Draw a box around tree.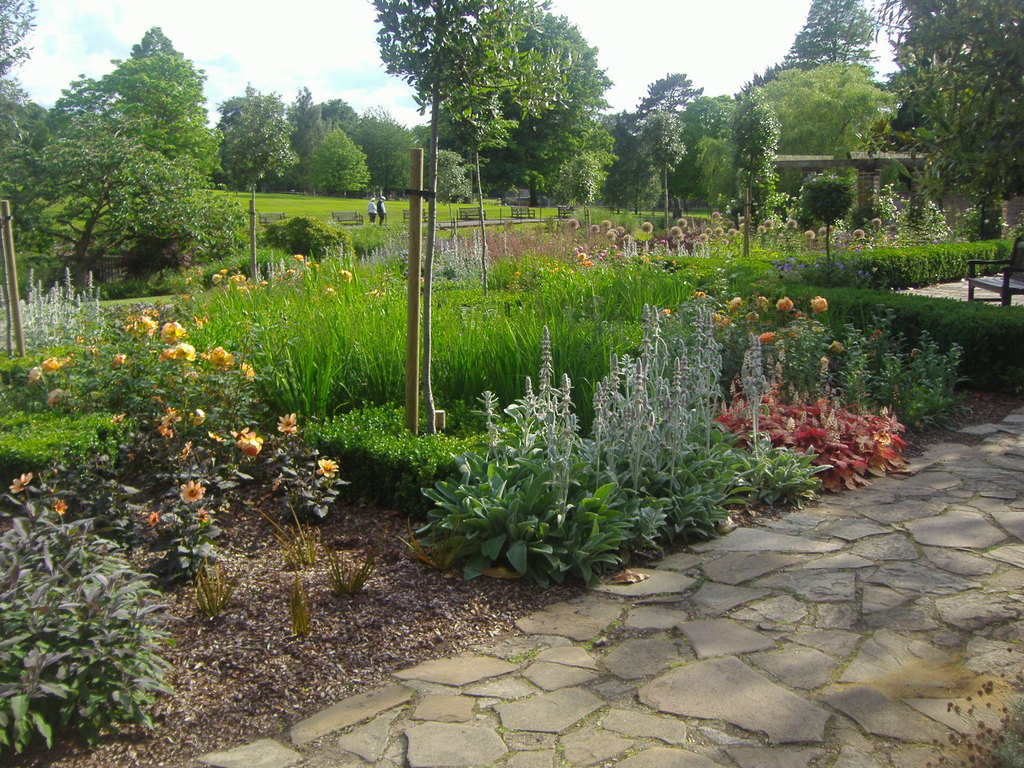
(left=862, top=73, right=1023, bottom=219).
